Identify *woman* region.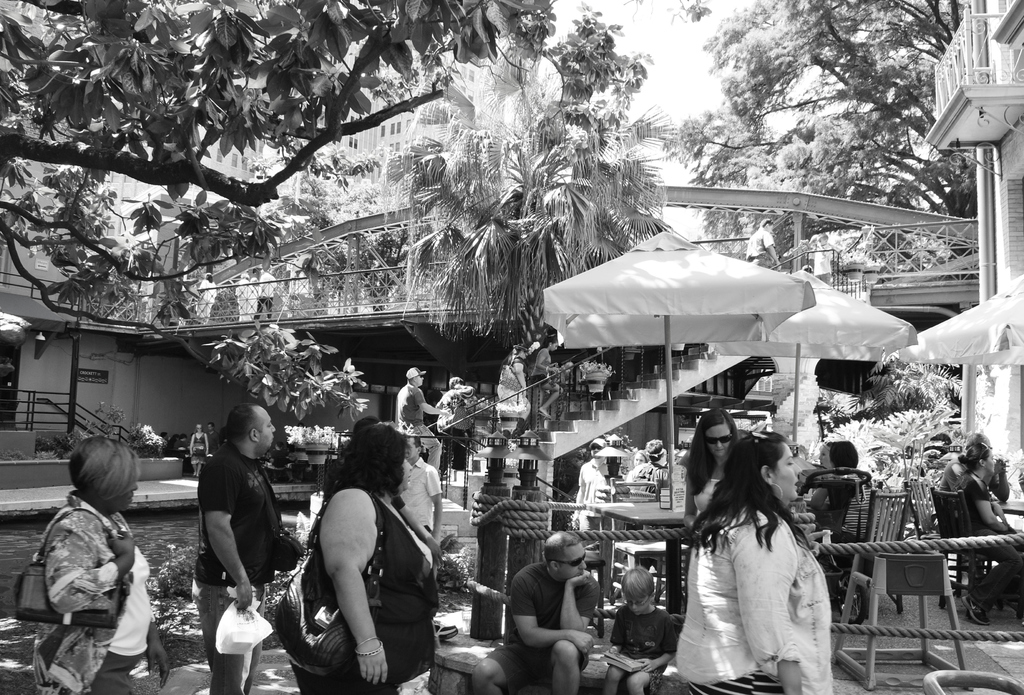
Region: [x1=807, y1=439, x2=886, y2=575].
